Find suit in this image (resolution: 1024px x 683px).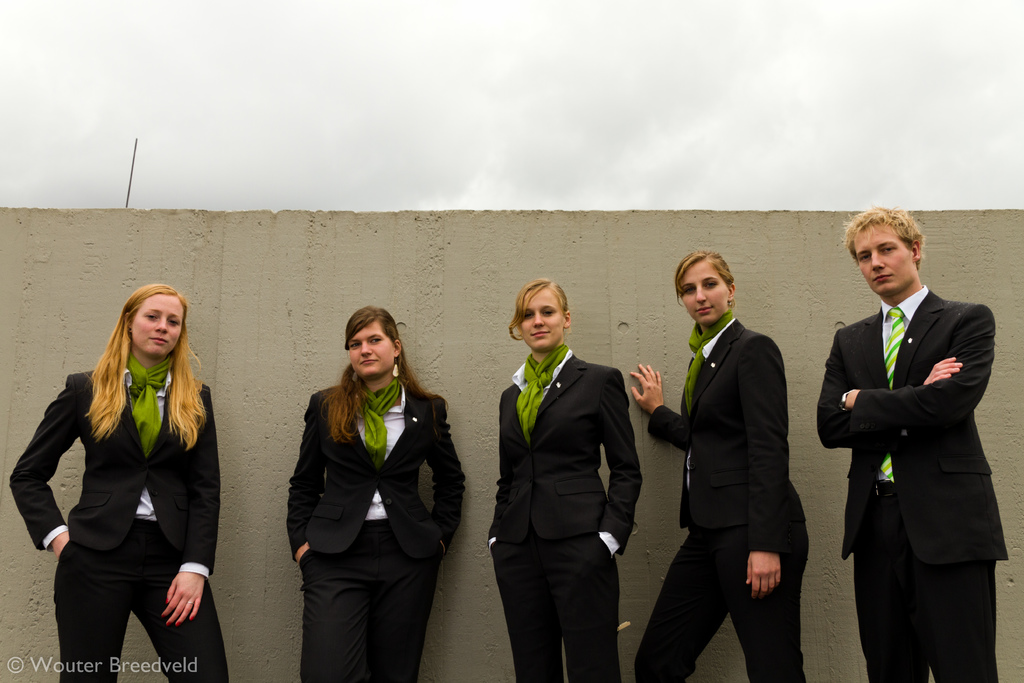
region(821, 208, 1011, 672).
